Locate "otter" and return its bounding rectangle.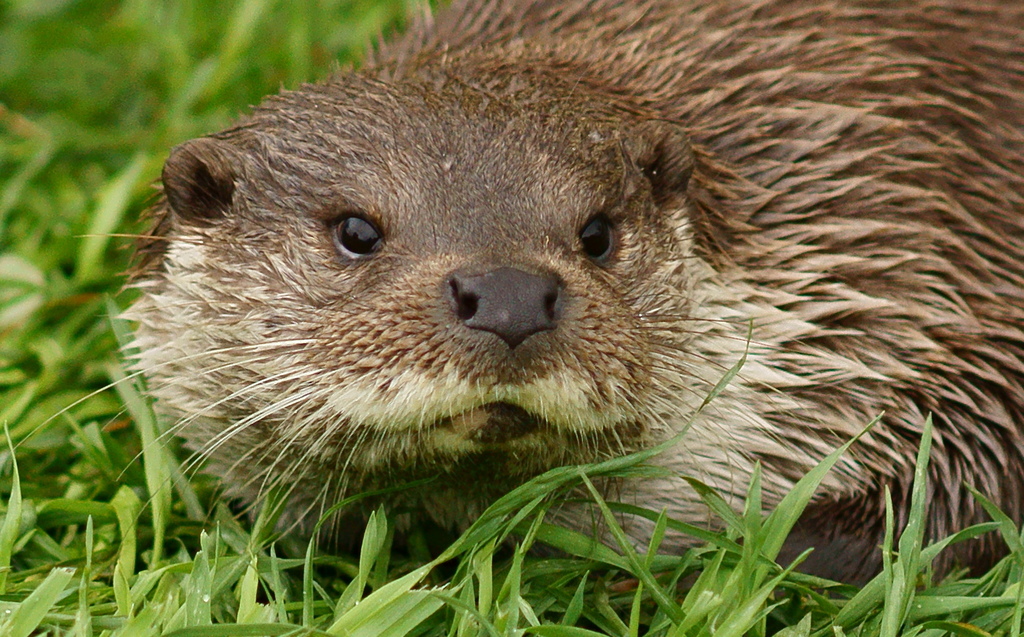
<box>123,0,985,634</box>.
